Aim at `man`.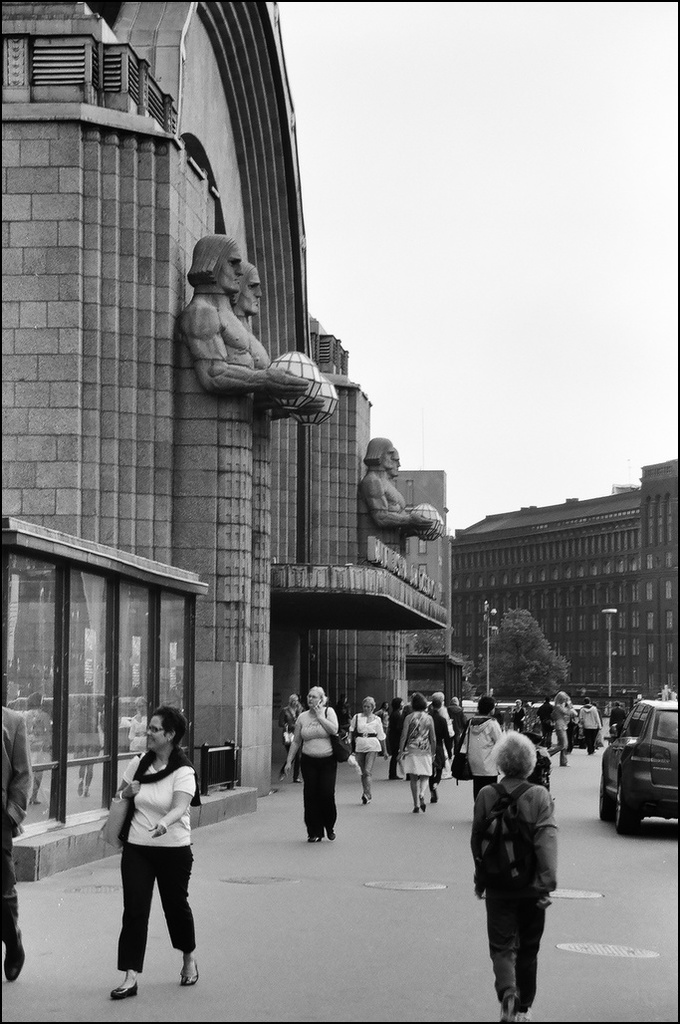
Aimed at {"left": 361, "top": 434, "right": 425, "bottom": 548}.
